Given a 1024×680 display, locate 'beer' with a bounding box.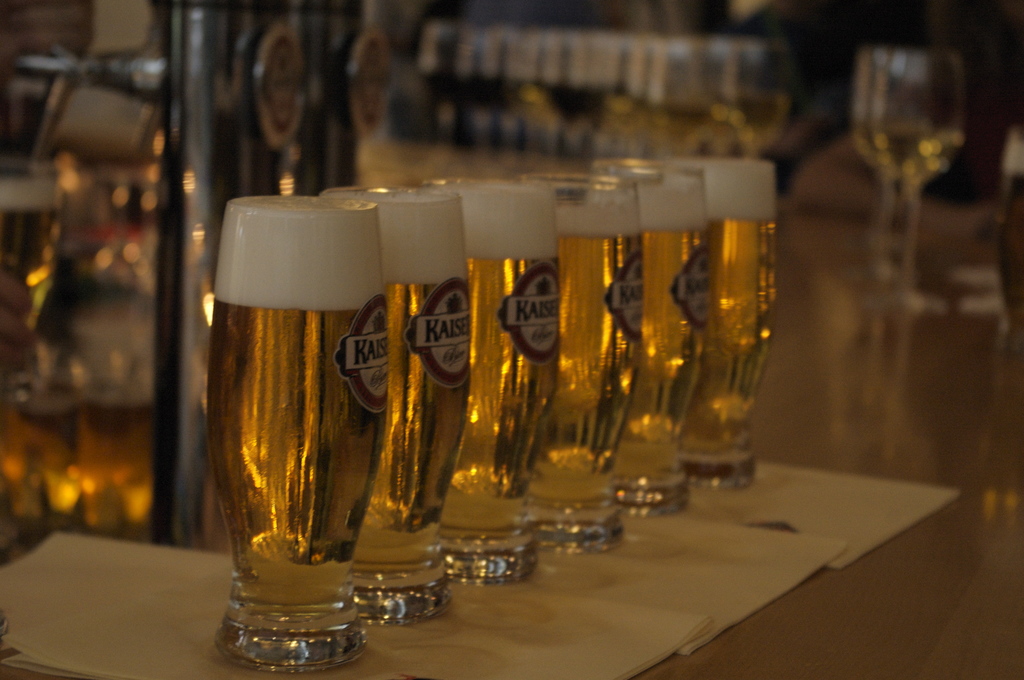
Located: 314, 176, 467, 619.
